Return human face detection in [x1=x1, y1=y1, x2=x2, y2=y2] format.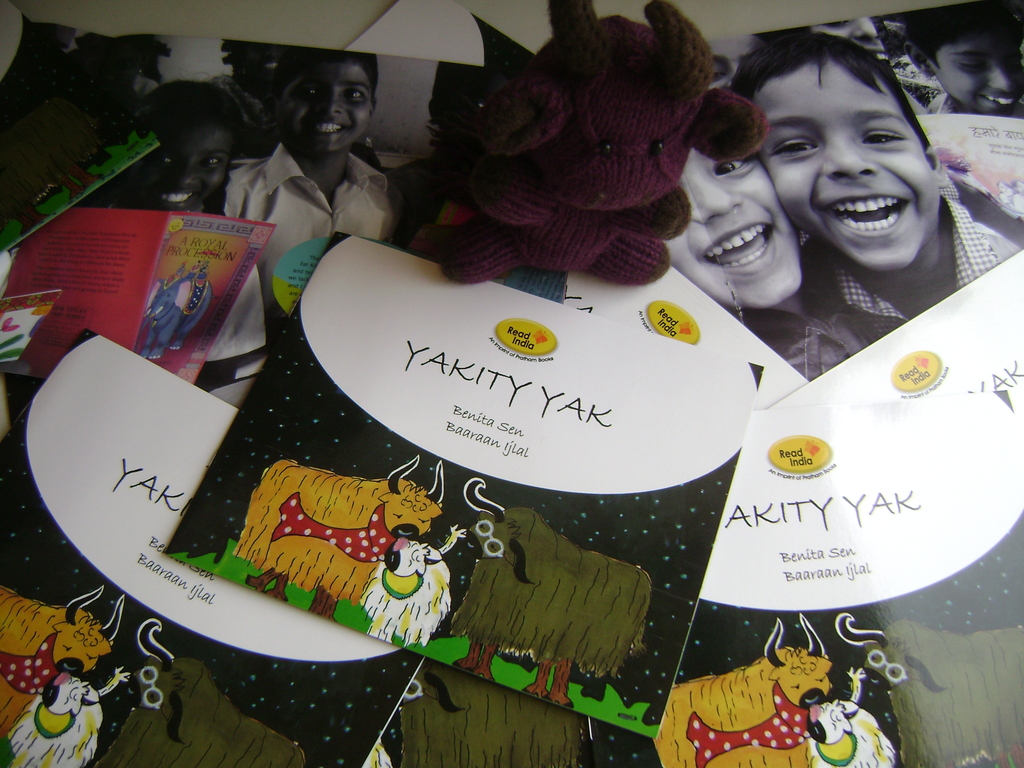
[x1=706, y1=38, x2=767, y2=88].
